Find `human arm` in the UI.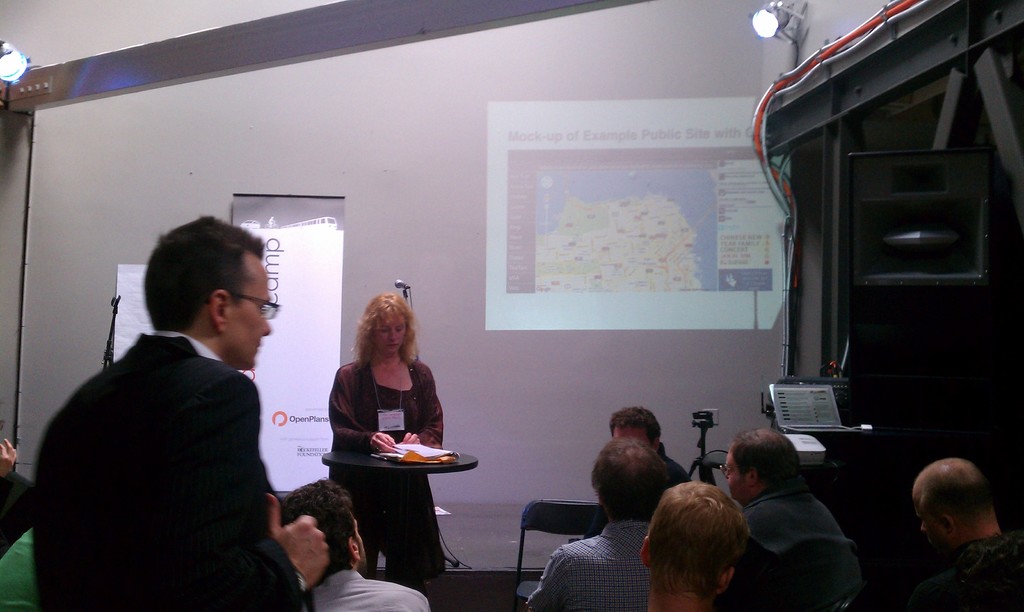
UI element at pyautogui.locateOnScreen(400, 365, 445, 449).
